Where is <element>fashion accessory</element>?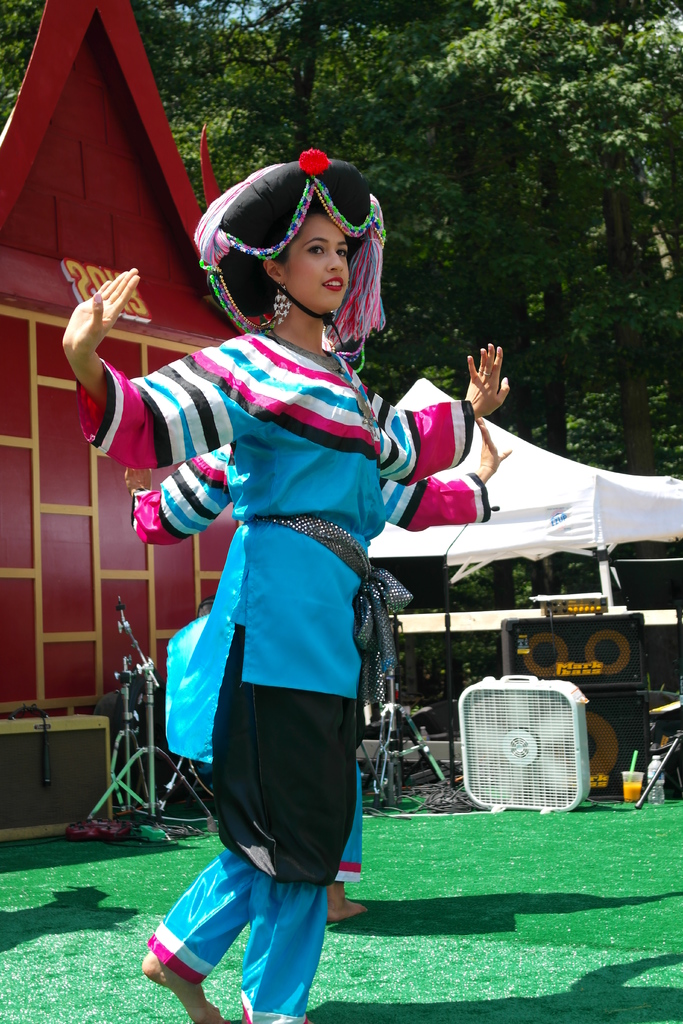
BBox(183, 147, 390, 340).
